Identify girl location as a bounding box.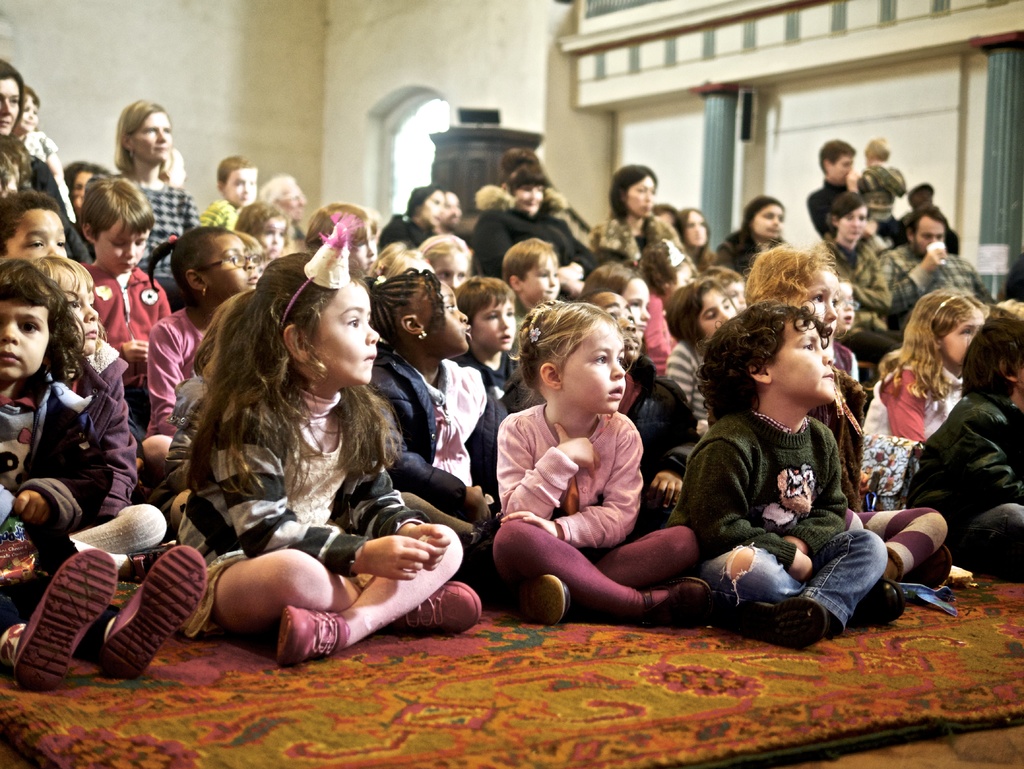
(x1=489, y1=297, x2=712, y2=630).
